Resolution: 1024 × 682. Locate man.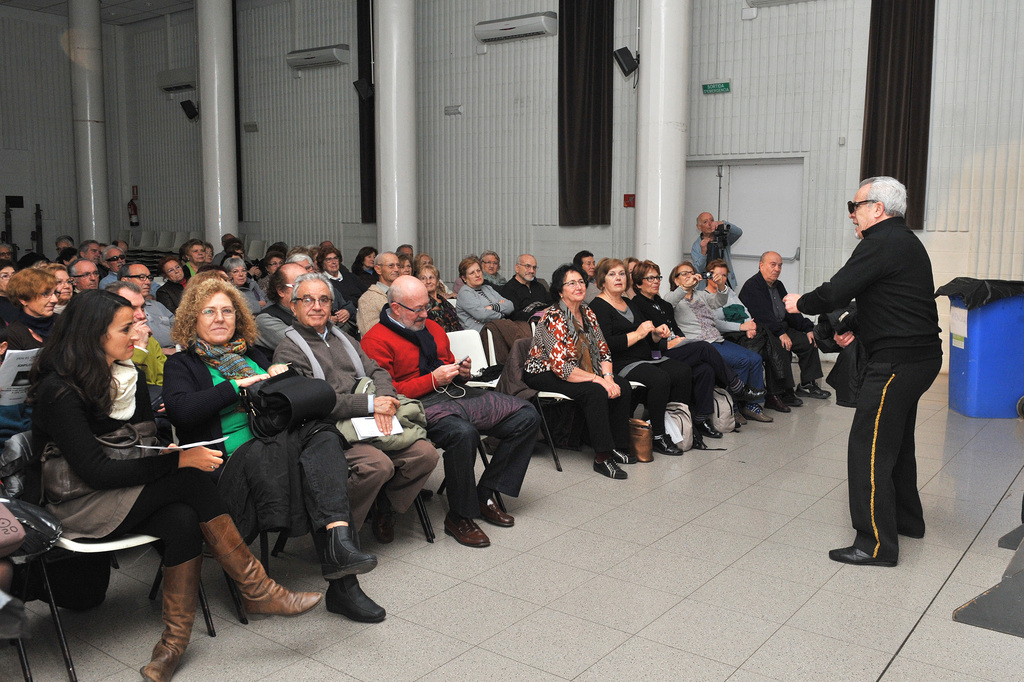
[left=115, top=259, right=177, bottom=359].
